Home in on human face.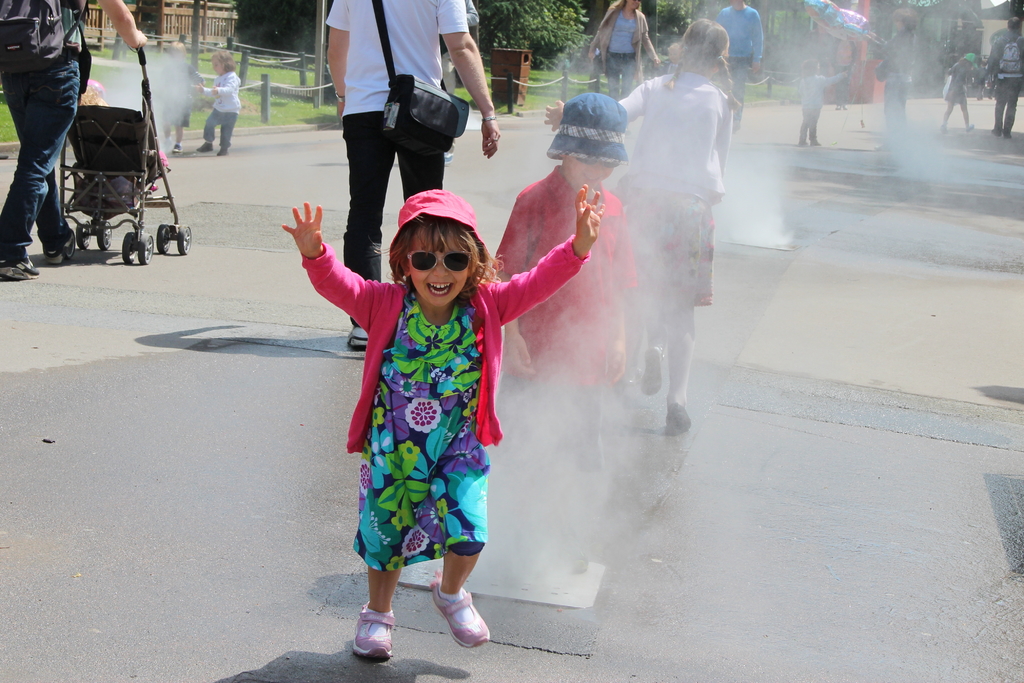
Homed in at [left=567, top=155, right=616, bottom=188].
